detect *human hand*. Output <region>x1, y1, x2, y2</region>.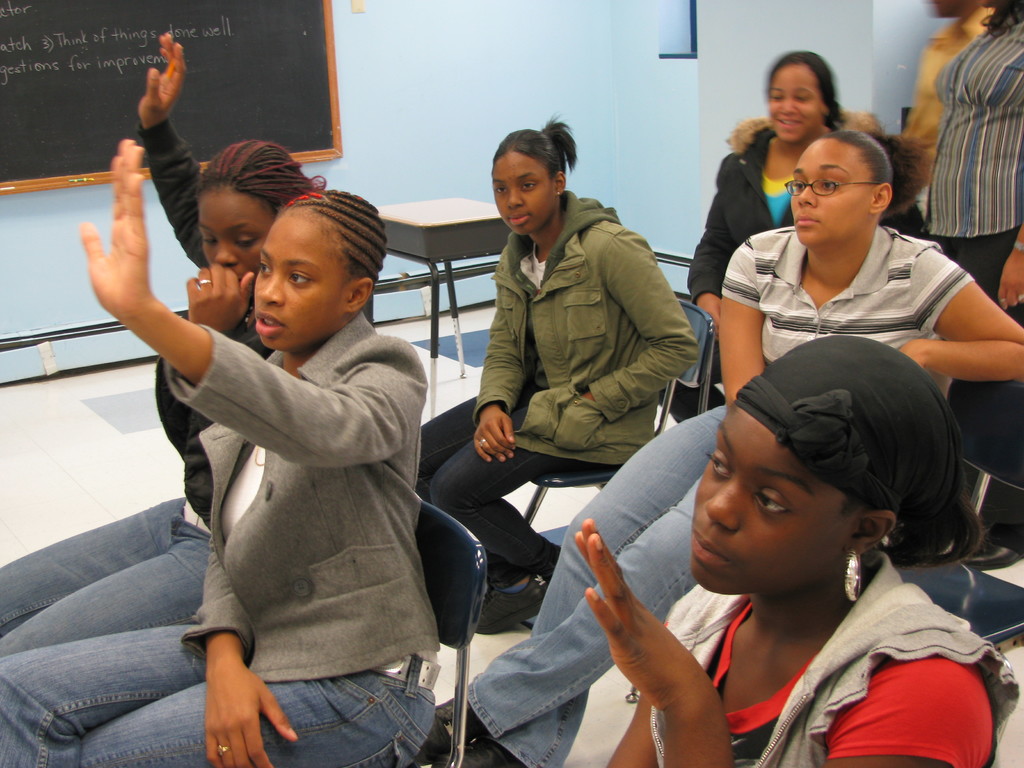
<region>76, 135, 150, 326</region>.
